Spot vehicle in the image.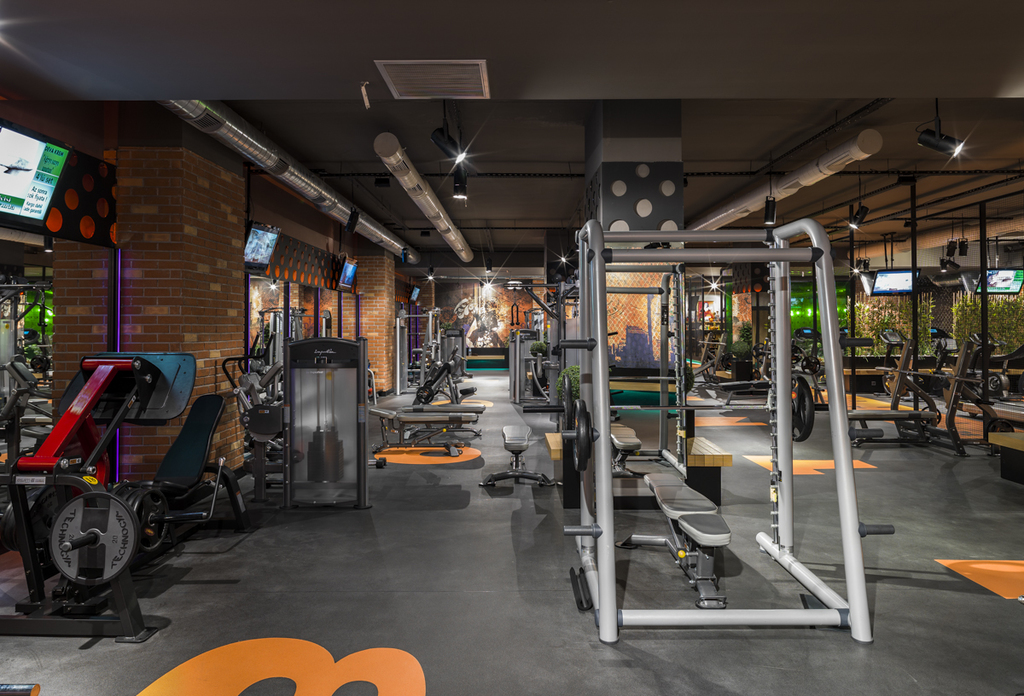
vehicle found at {"x1": 14, "y1": 330, "x2": 244, "y2": 623}.
